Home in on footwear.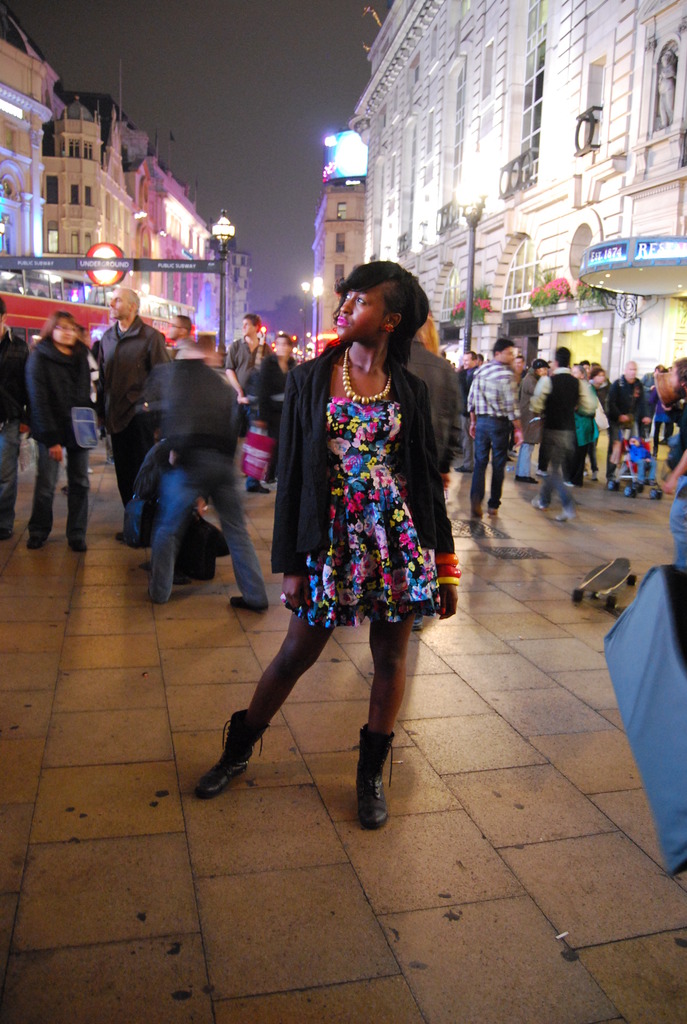
Homed in at (549, 509, 567, 532).
